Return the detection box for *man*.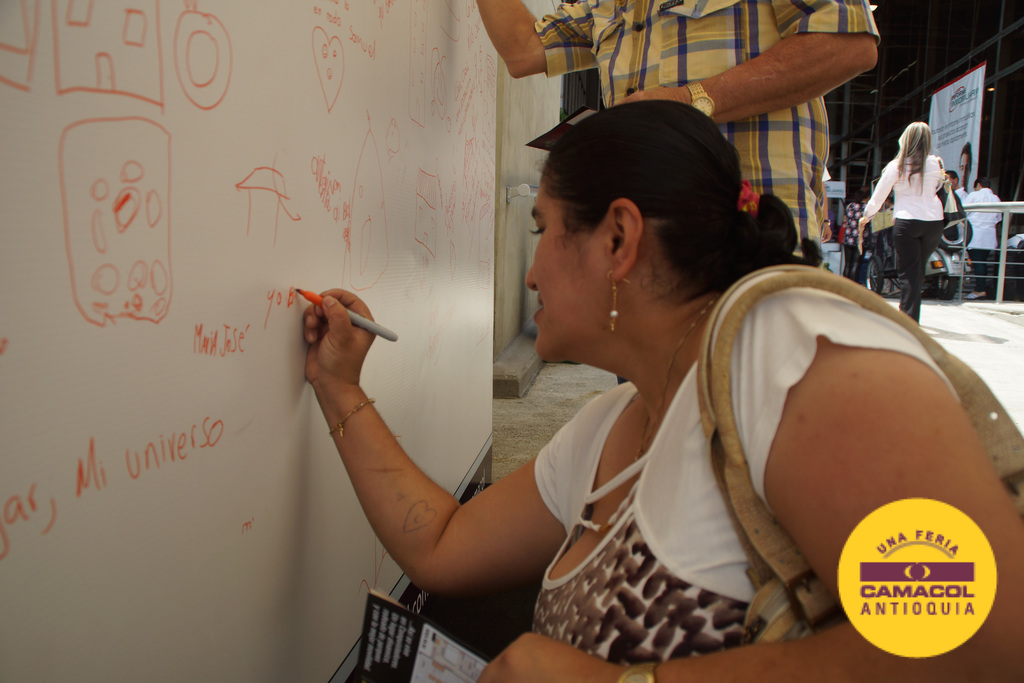
rect(466, 0, 883, 261).
